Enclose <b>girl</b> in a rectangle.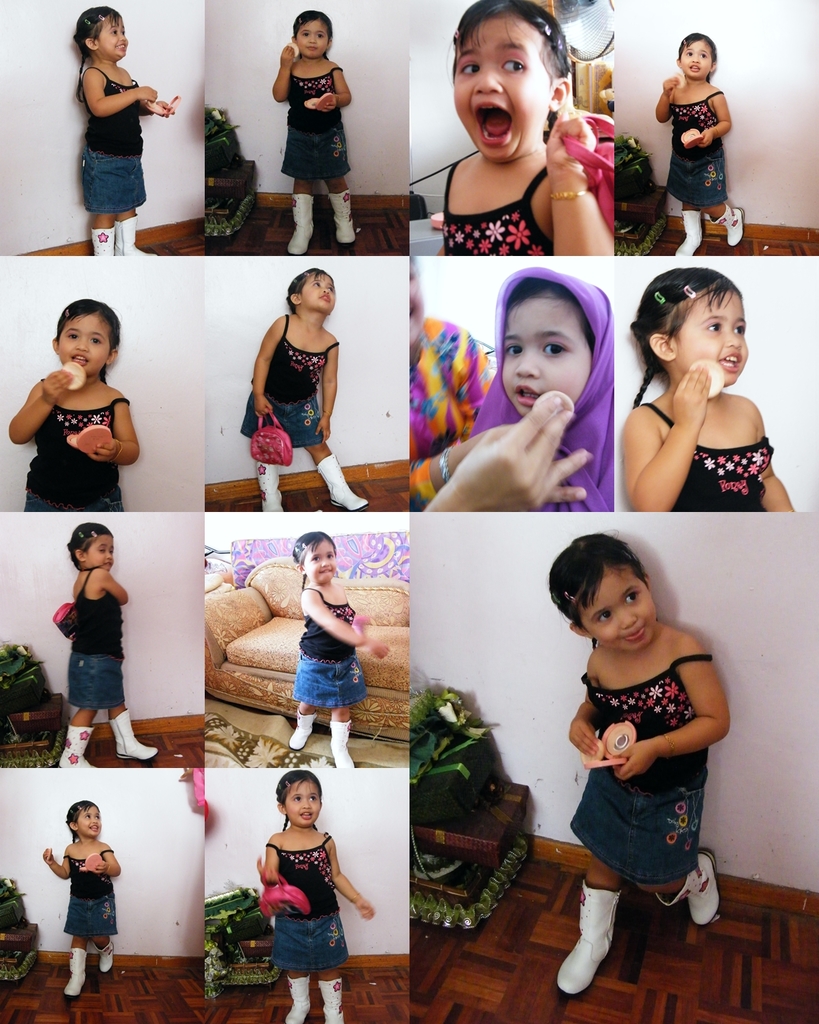
(42, 799, 123, 1001).
